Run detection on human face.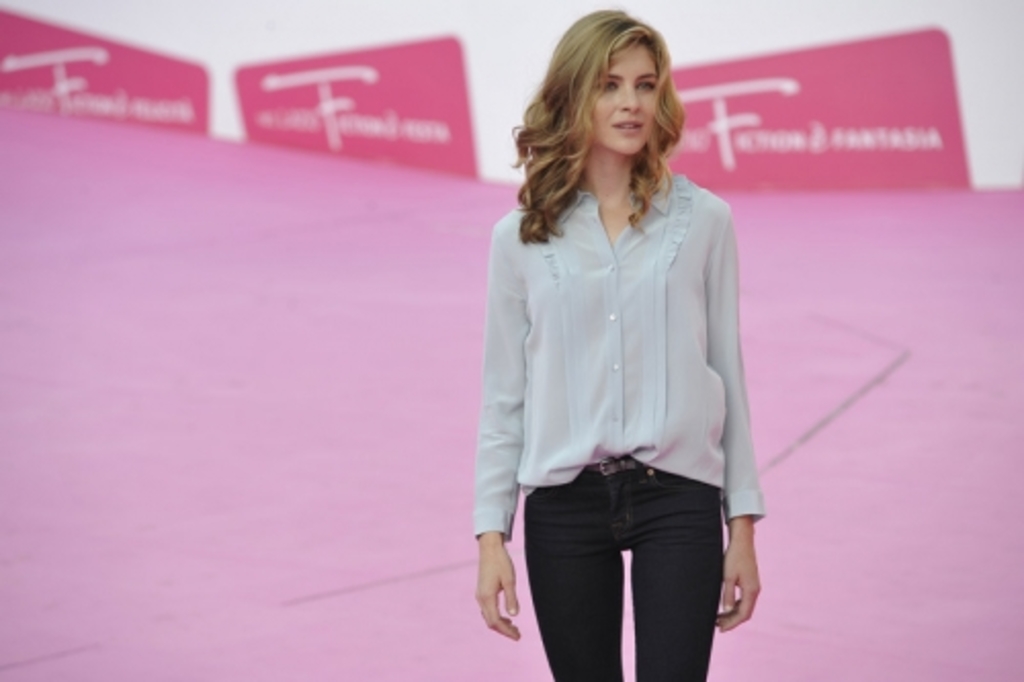
Result: {"x1": 590, "y1": 37, "x2": 659, "y2": 158}.
